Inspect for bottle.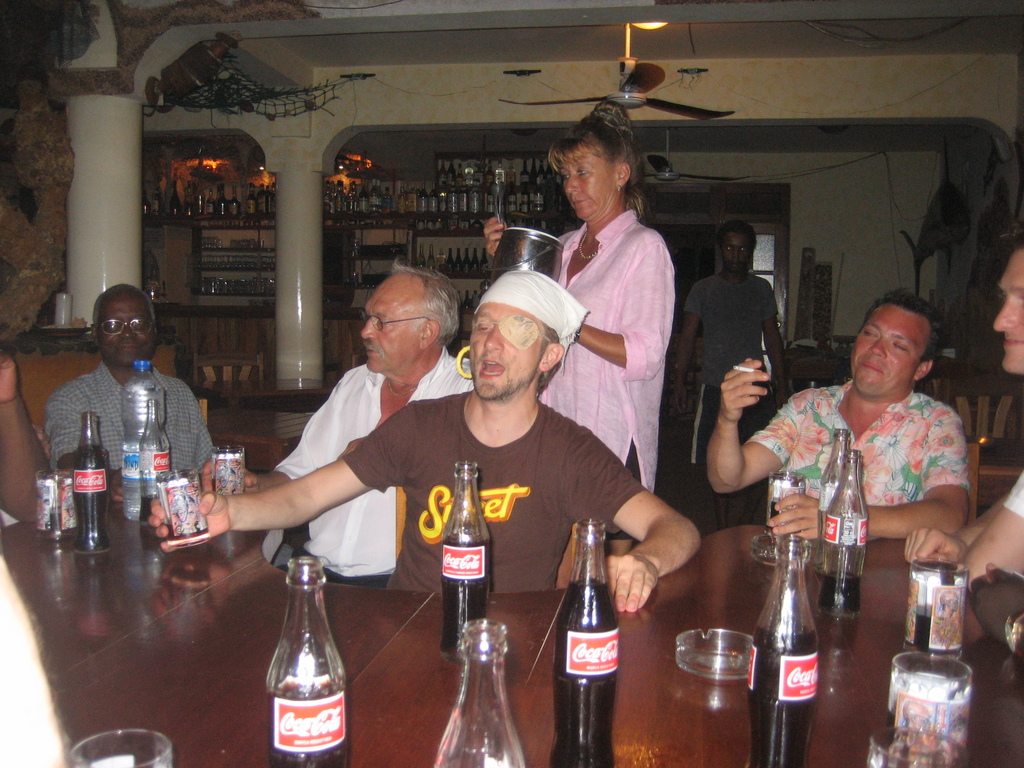
Inspection: {"left": 506, "top": 161, "right": 518, "bottom": 188}.
